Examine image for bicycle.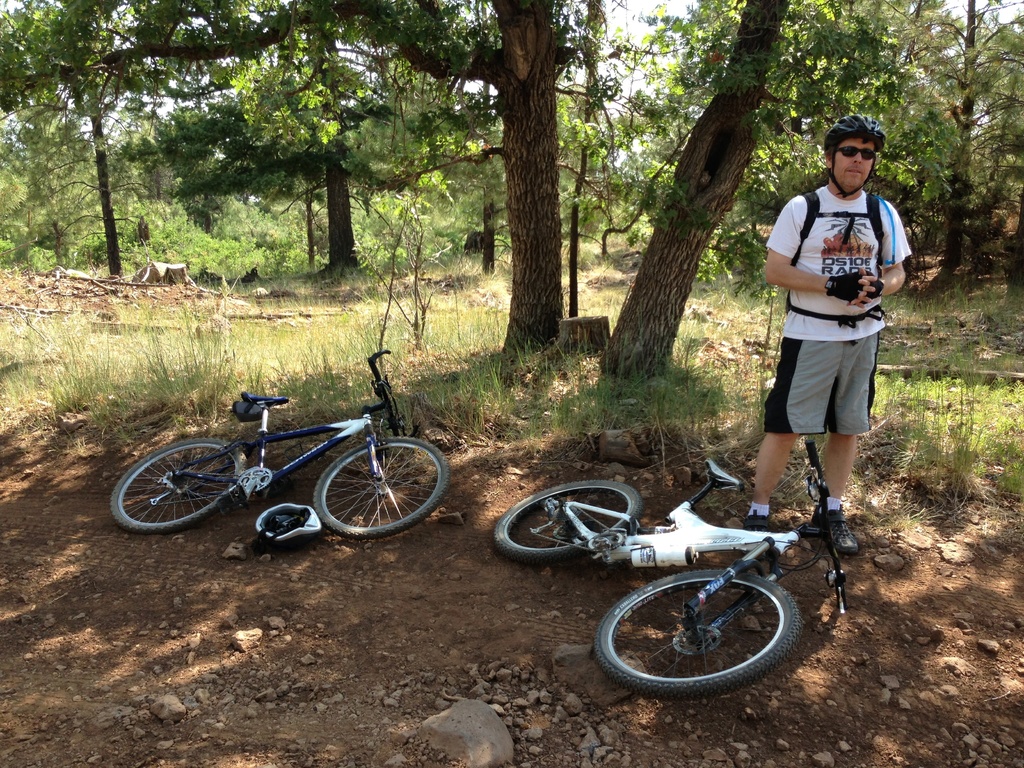
Examination result: select_region(112, 340, 447, 530).
